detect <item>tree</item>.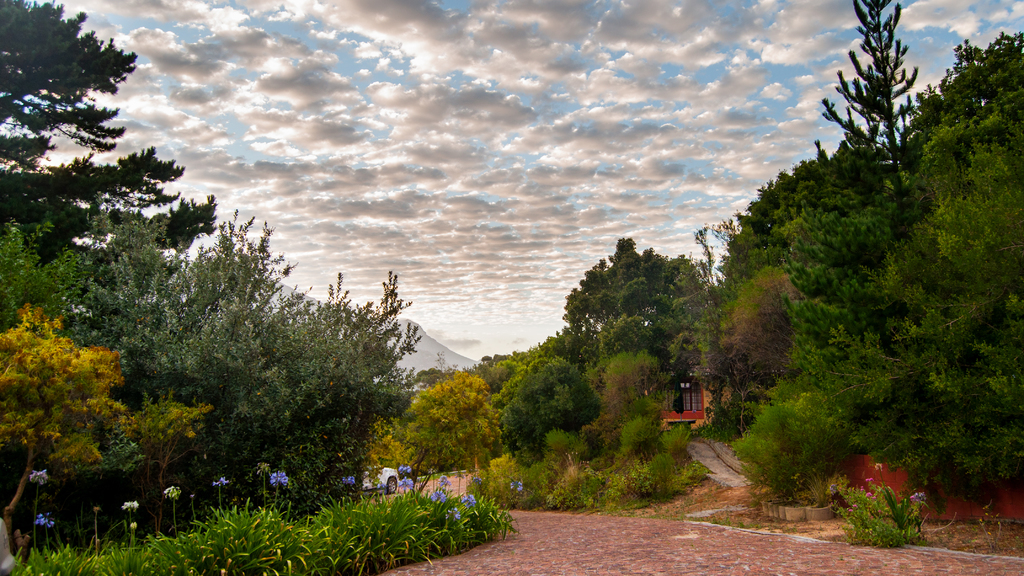
Detected at l=1, t=298, r=132, b=566.
